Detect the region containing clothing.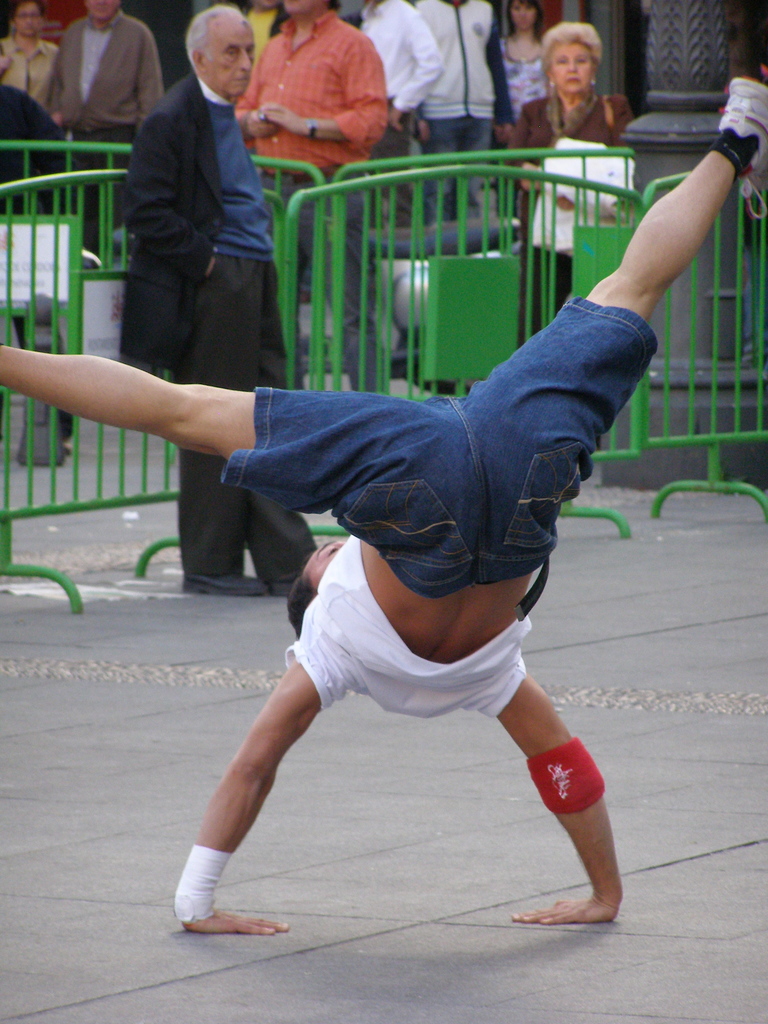
BBox(493, 28, 546, 122).
